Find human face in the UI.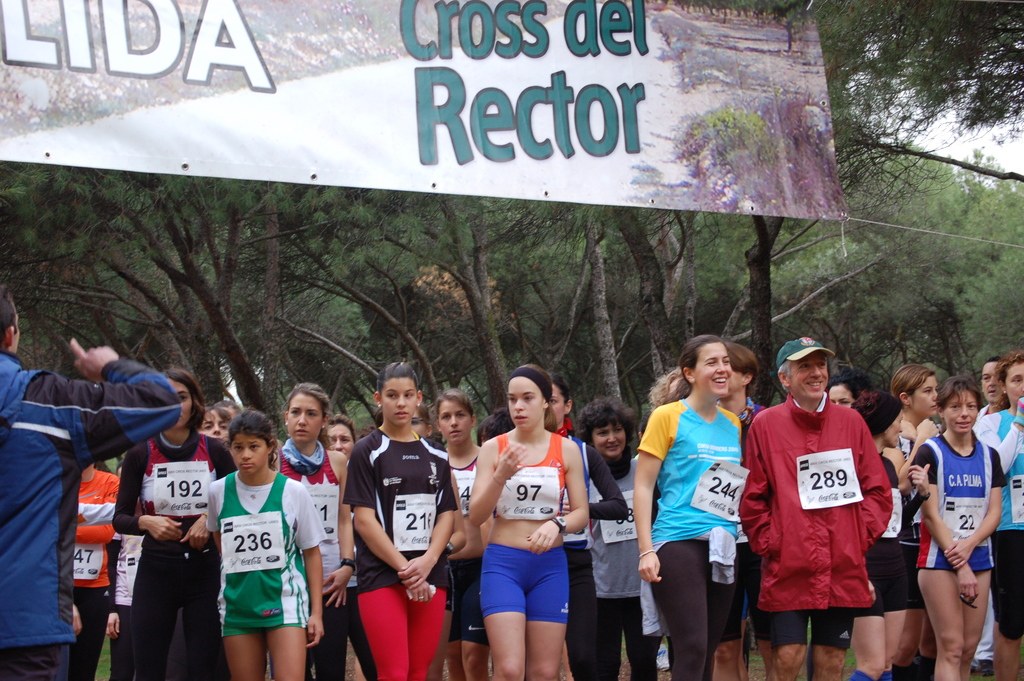
UI element at [x1=589, y1=413, x2=626, y2=454].
